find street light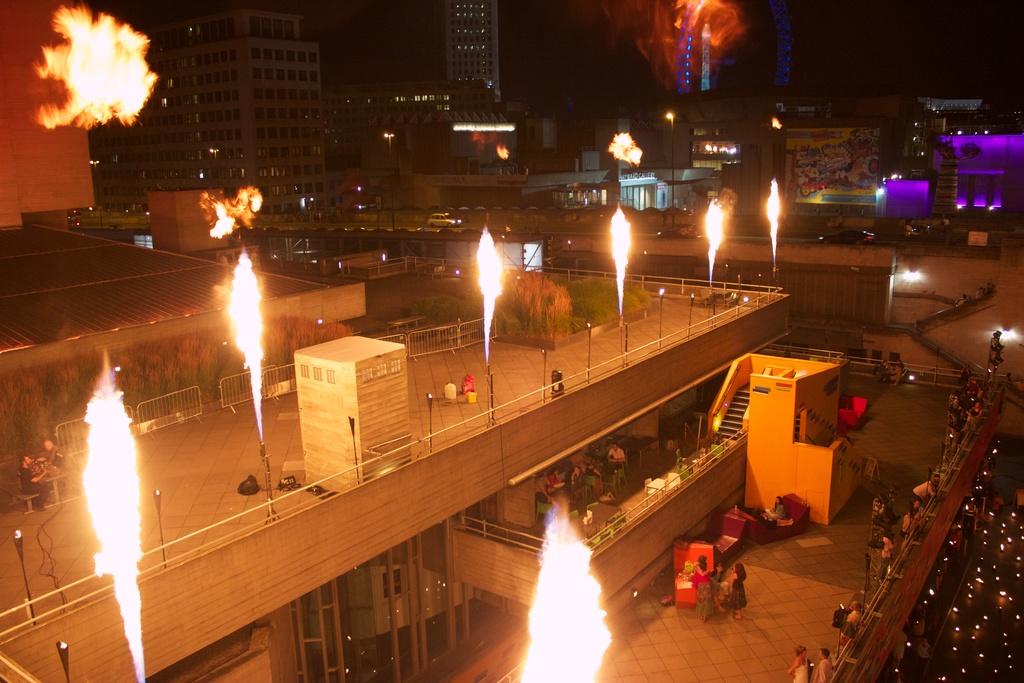
select_region(86, 160, 102, 228)
